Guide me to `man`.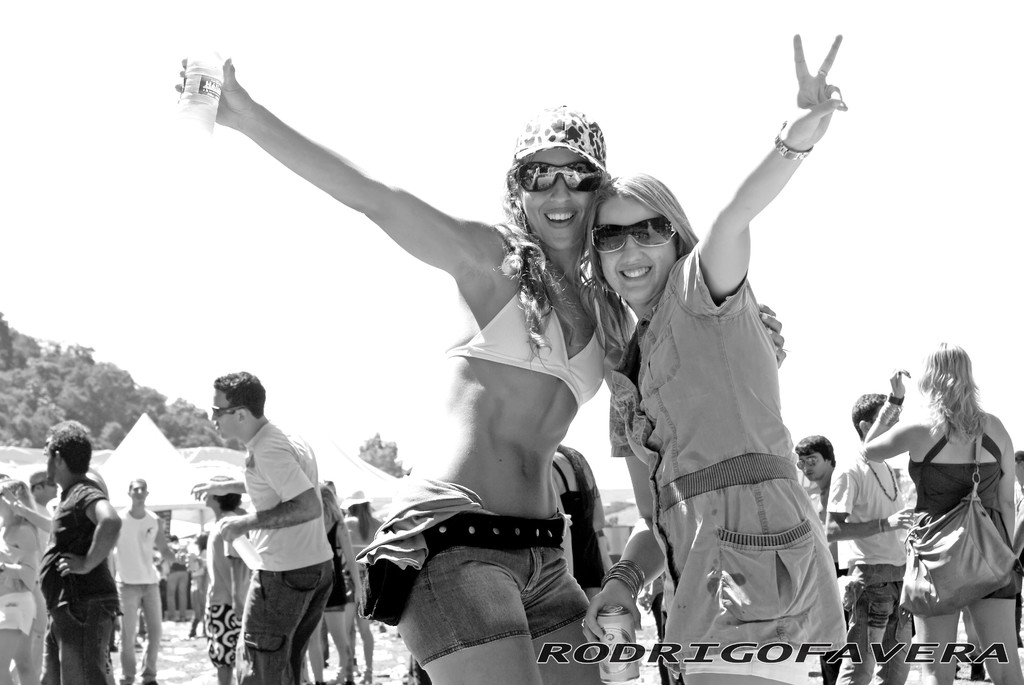
Guidance: 0, 414, 123, 684.
